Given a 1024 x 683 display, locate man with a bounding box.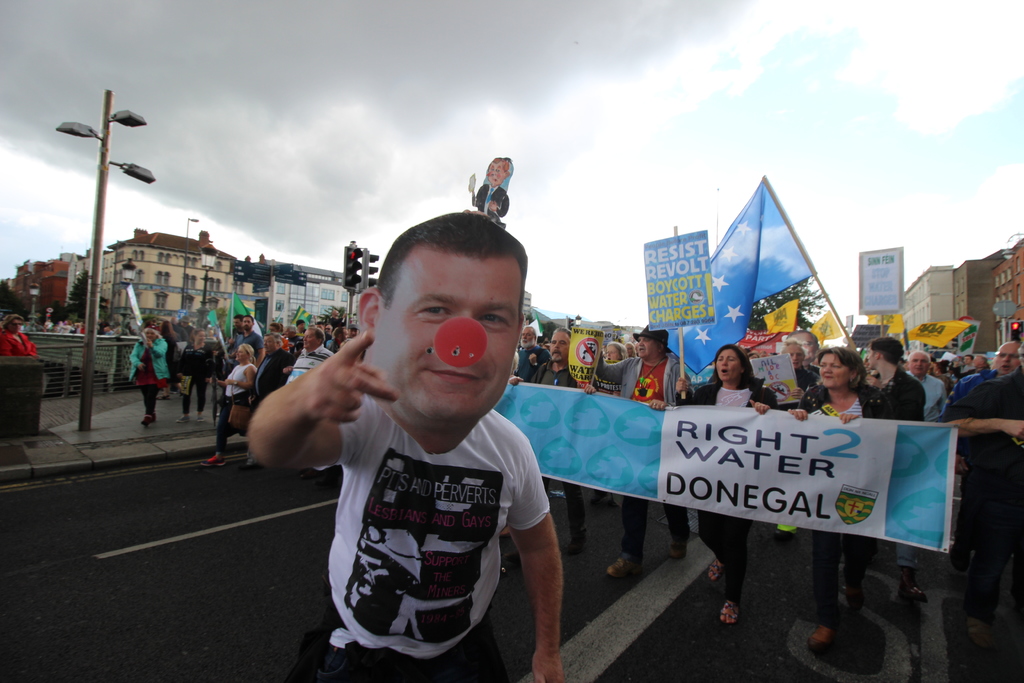
Located: 866,337,927,422.
